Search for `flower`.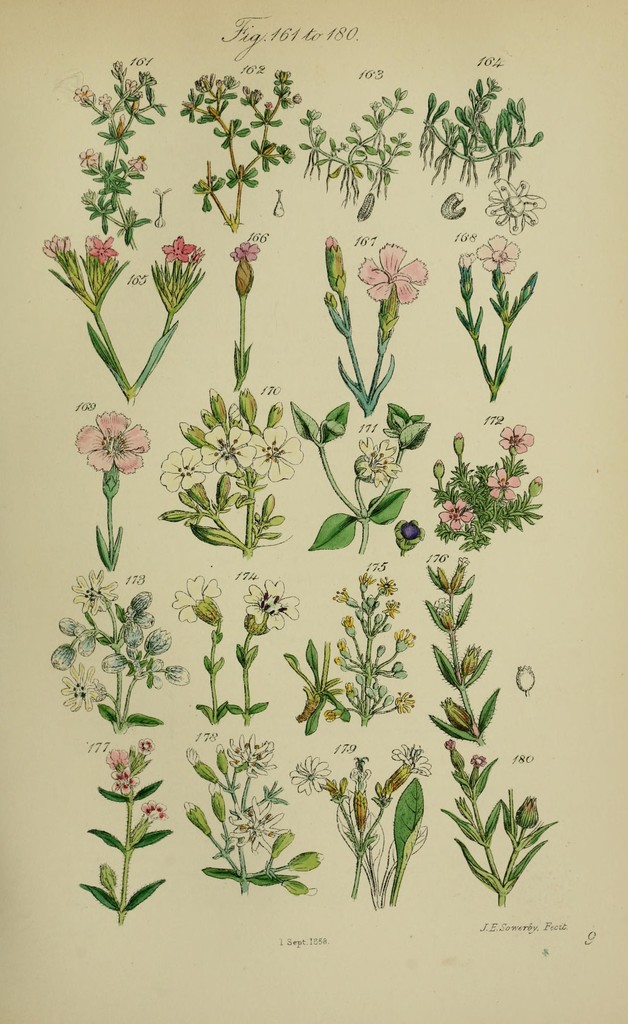
Found at <bbox>98, 92, 111, 108</bbox>.
